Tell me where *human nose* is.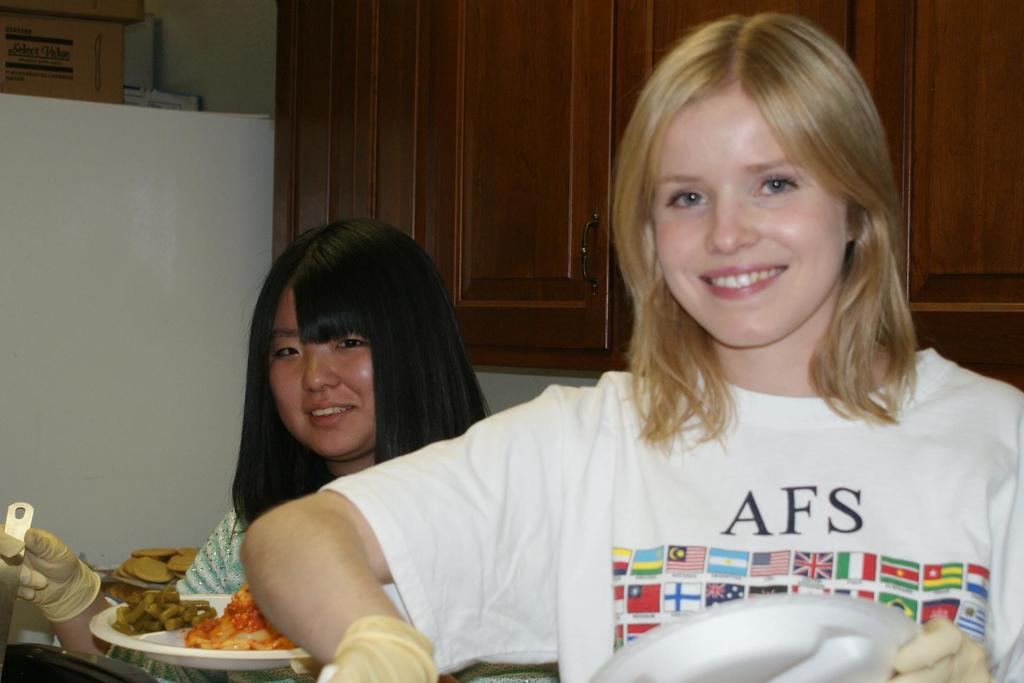
*human nose* is at (299,338,341,399).
